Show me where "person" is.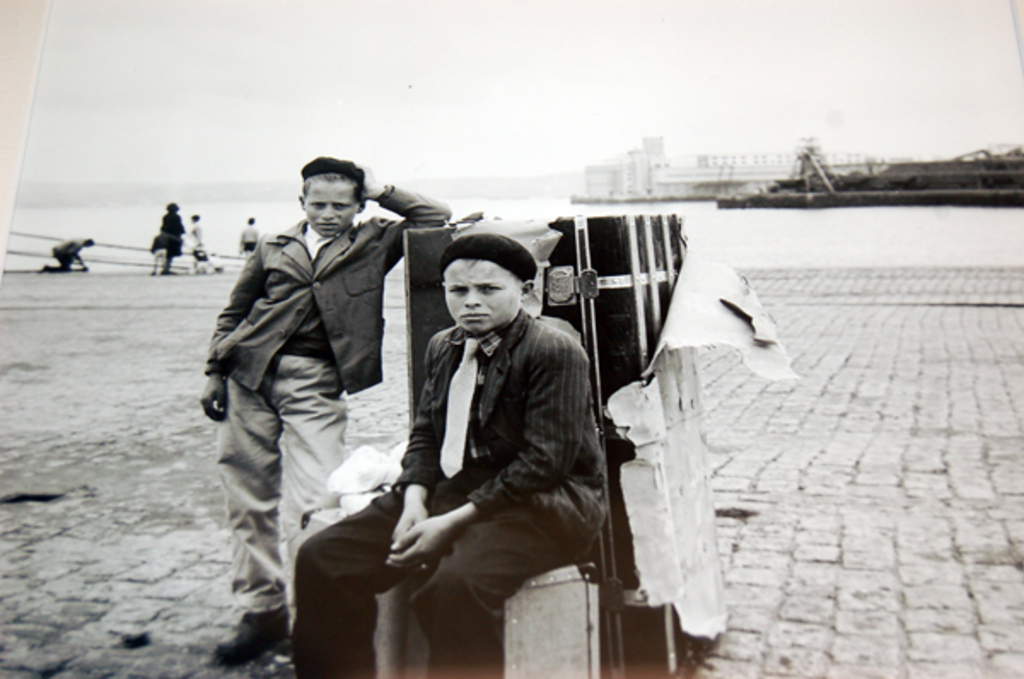
"person" is at rect(148, 230, 179, 276).
